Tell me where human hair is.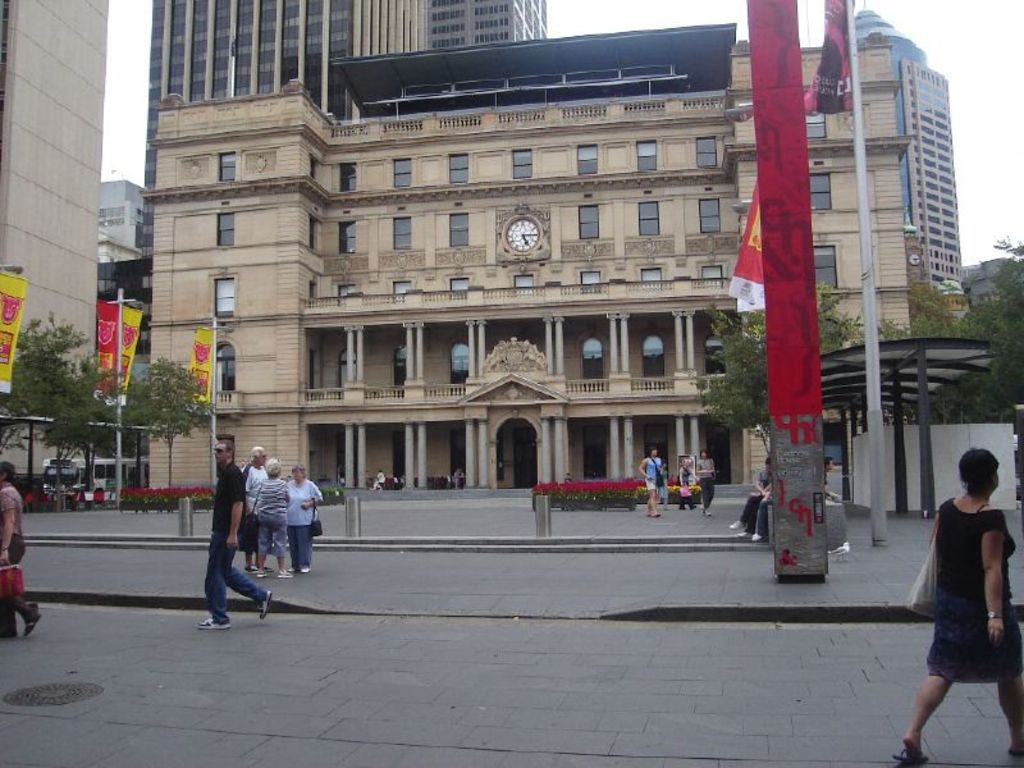
human hair is at <bbox>265, 457, 284, 477</bbox>.
